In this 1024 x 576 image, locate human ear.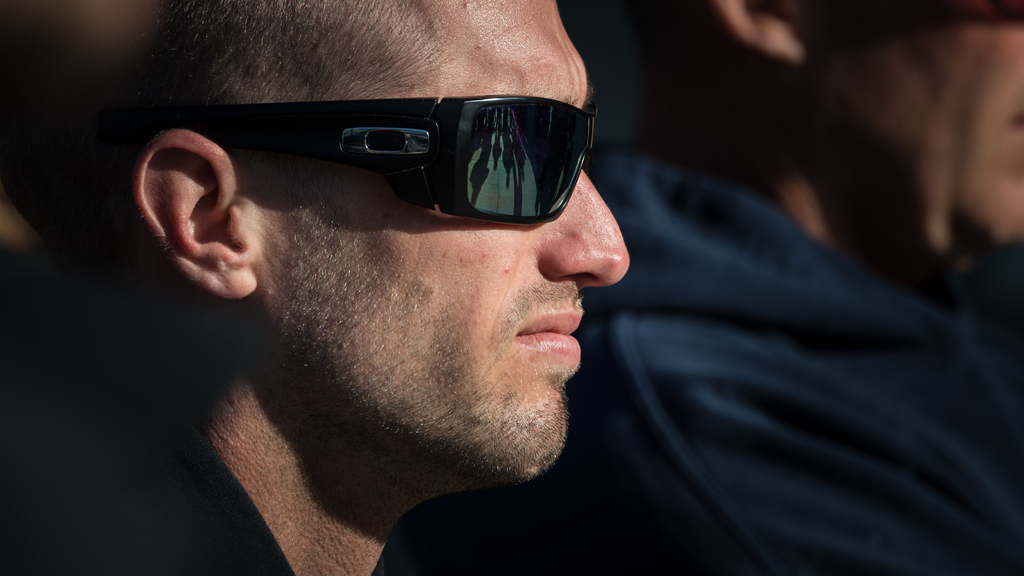
Bounding box: crop(714, 0, 799, 63).
